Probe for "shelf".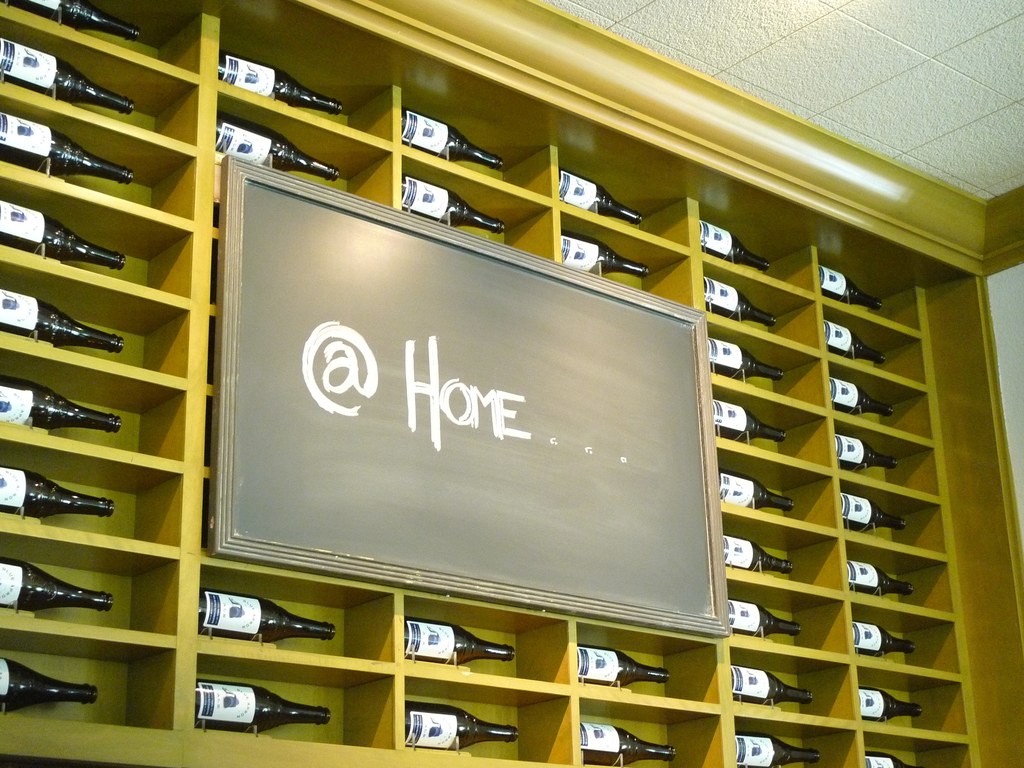
Probe result: BBox(400, 72, 555, 200).
